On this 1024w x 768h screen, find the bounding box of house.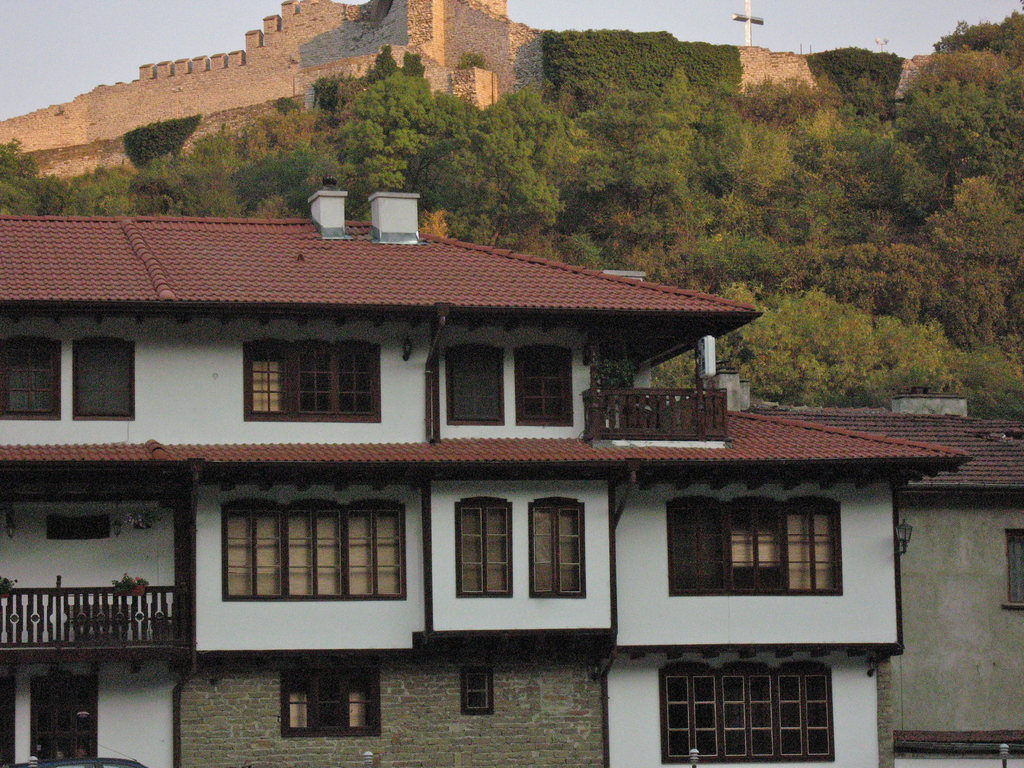
Bounding box: {"left": 742, "top": 410, "right": 1023, "bottom": 748}.
